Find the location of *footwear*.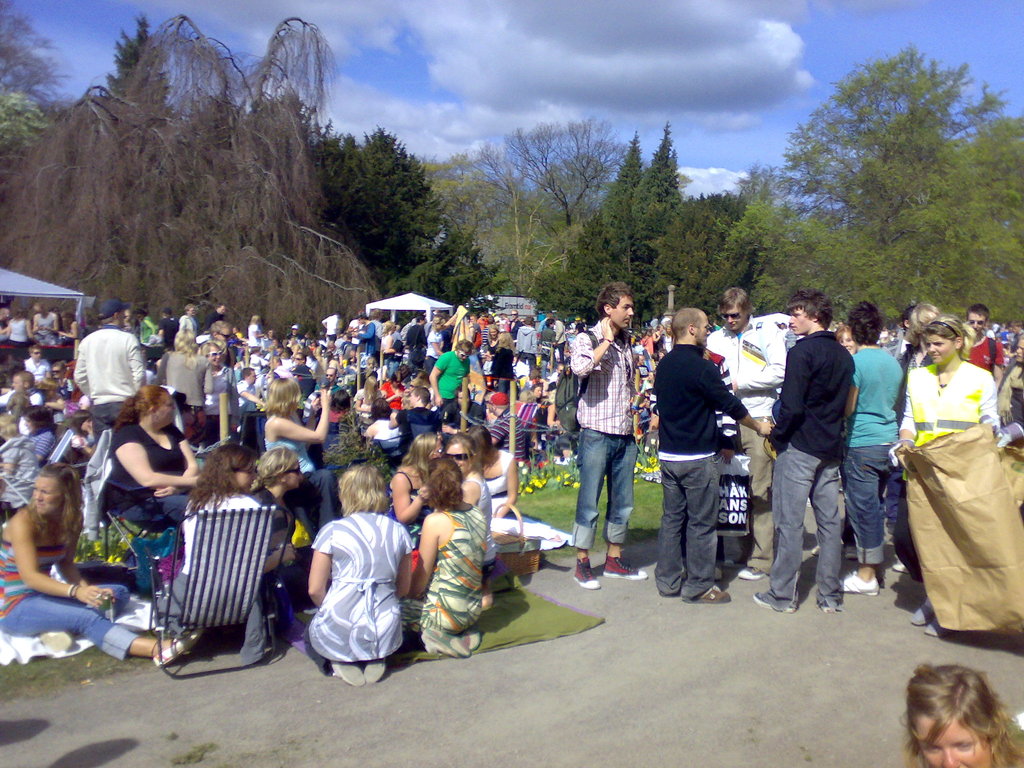
Location: box(38, 628, 74, 655).
